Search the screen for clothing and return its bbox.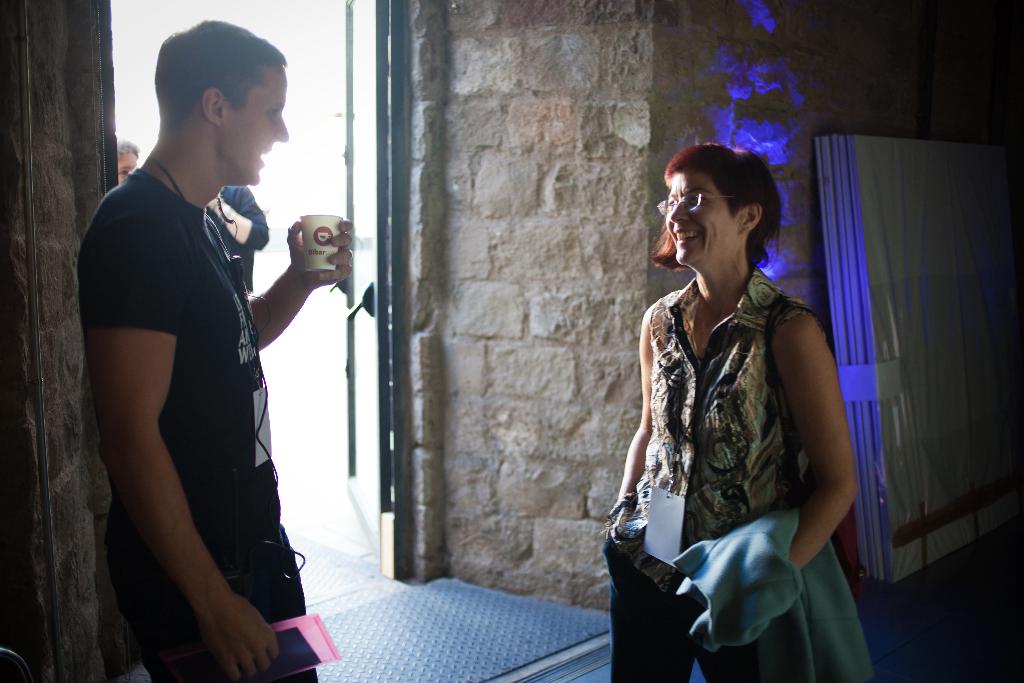
Found: crop(76, 165, 318, 682).
